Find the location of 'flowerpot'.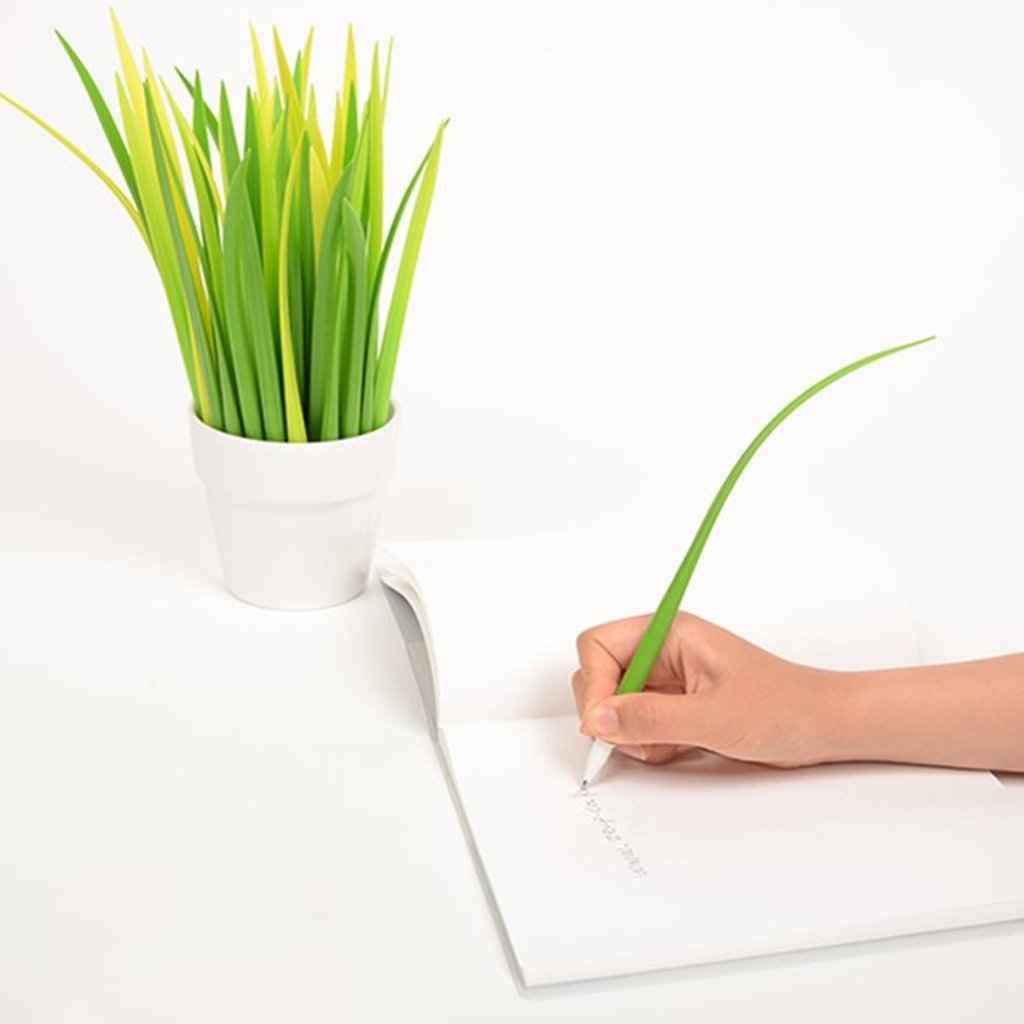
Location: box(182, 400, 400, 611).
